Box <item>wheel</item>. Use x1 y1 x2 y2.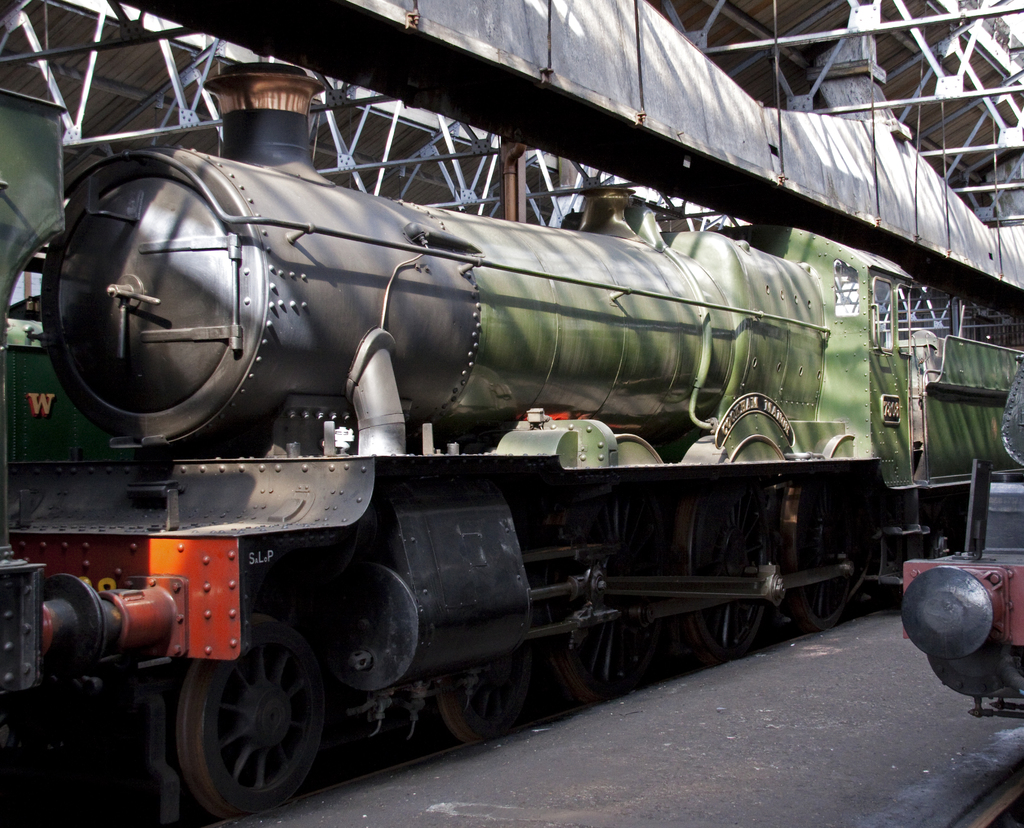
547 527 649 698.
